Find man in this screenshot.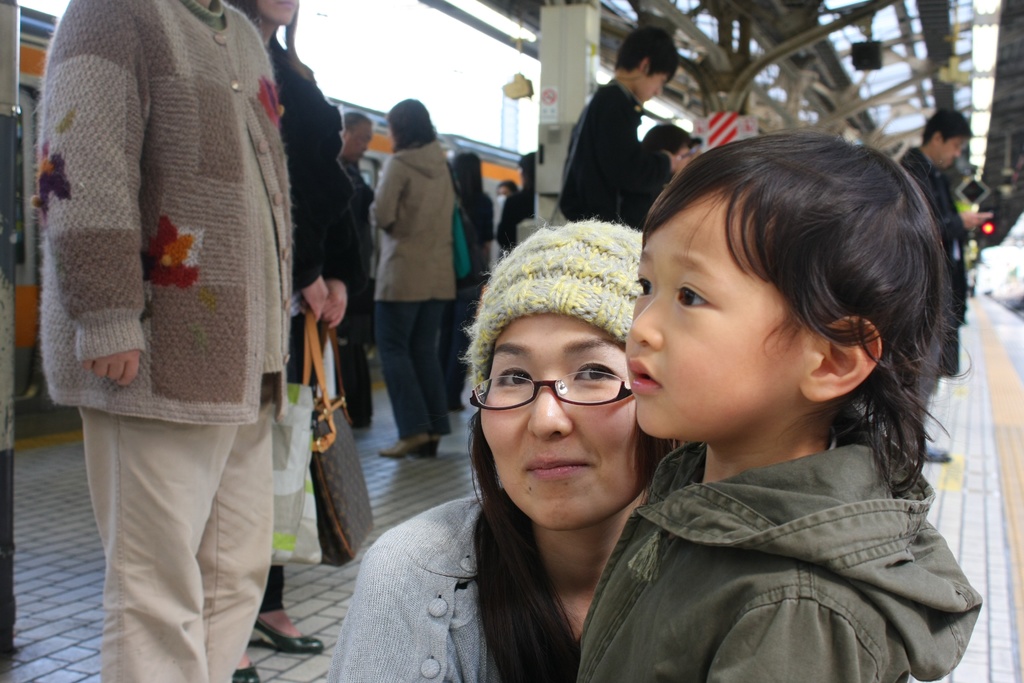
The bounding box for man is [341,111,374,427].
